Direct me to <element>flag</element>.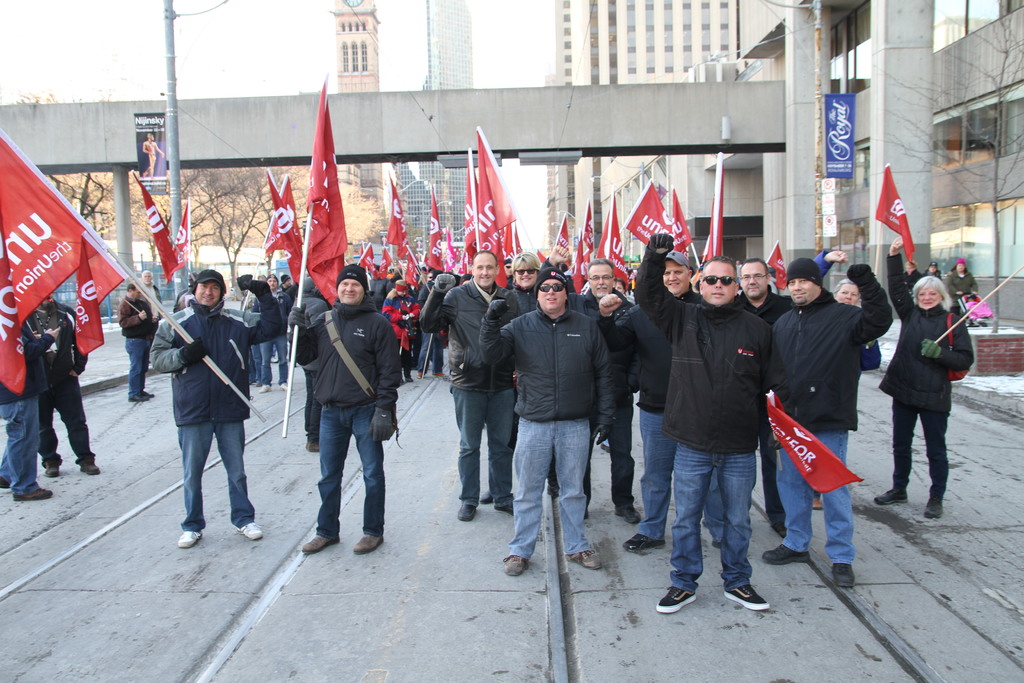
Direction: [x1=390, y1=176, x2=412, y2=260].
